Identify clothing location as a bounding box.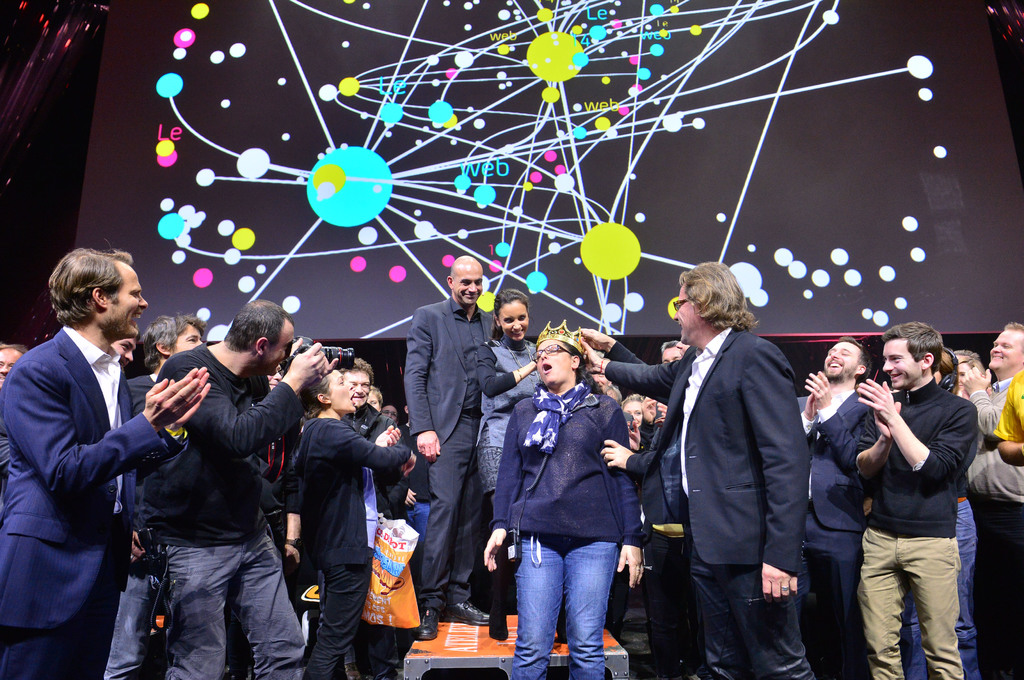
Rect(516, 535, 617, 679).
